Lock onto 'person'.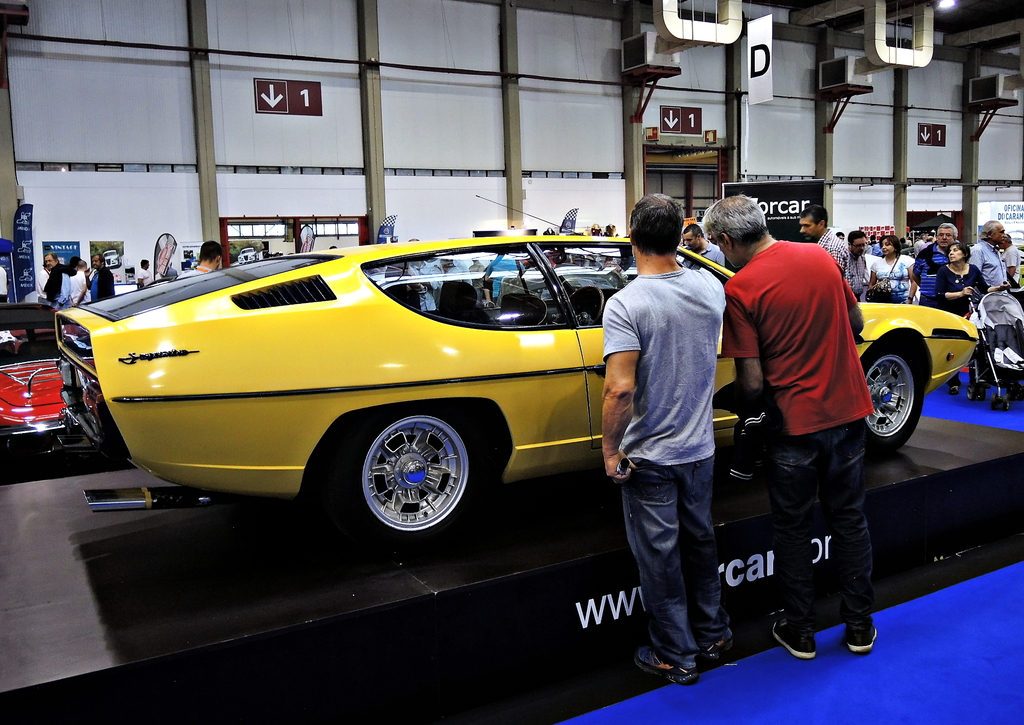
Locked: box=[936, 242, 990, 315].
